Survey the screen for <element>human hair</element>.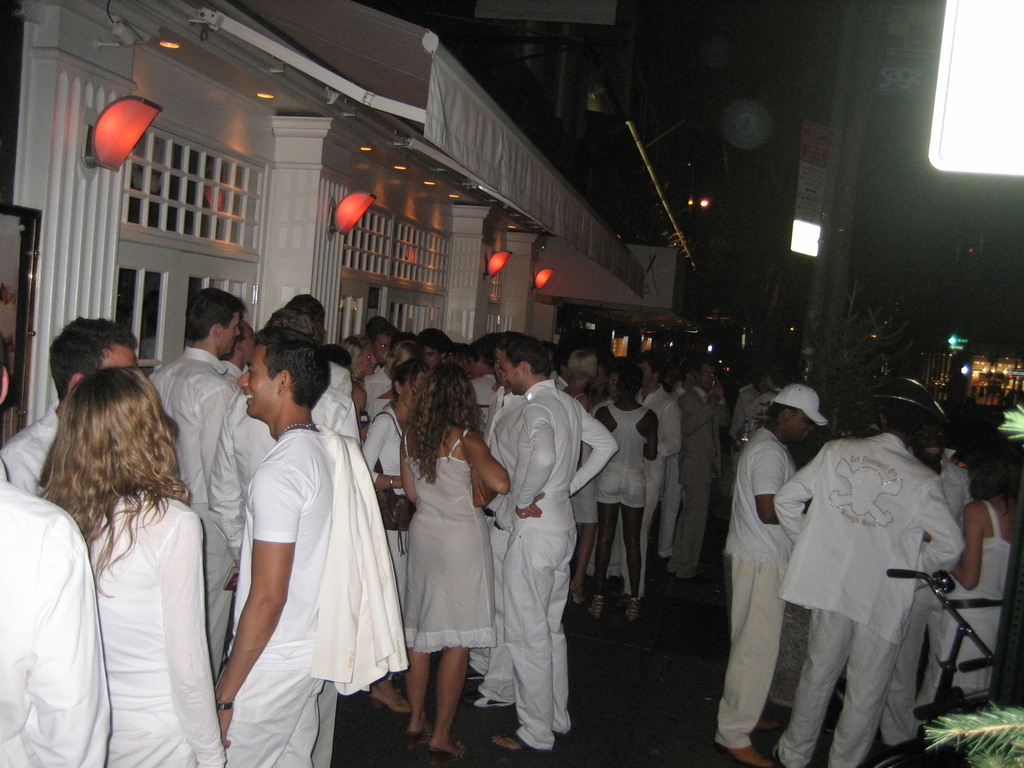
Survey found: [335,329,383,381].
